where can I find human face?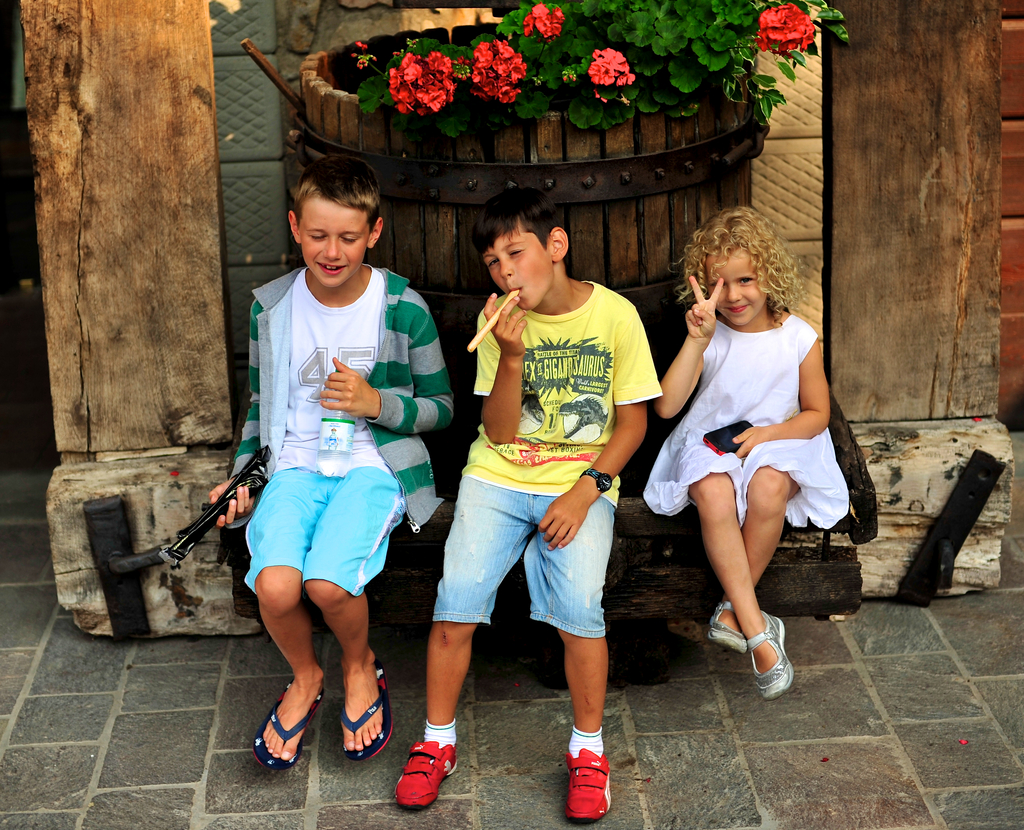
You can find it at [484, 224, 554, 311].
